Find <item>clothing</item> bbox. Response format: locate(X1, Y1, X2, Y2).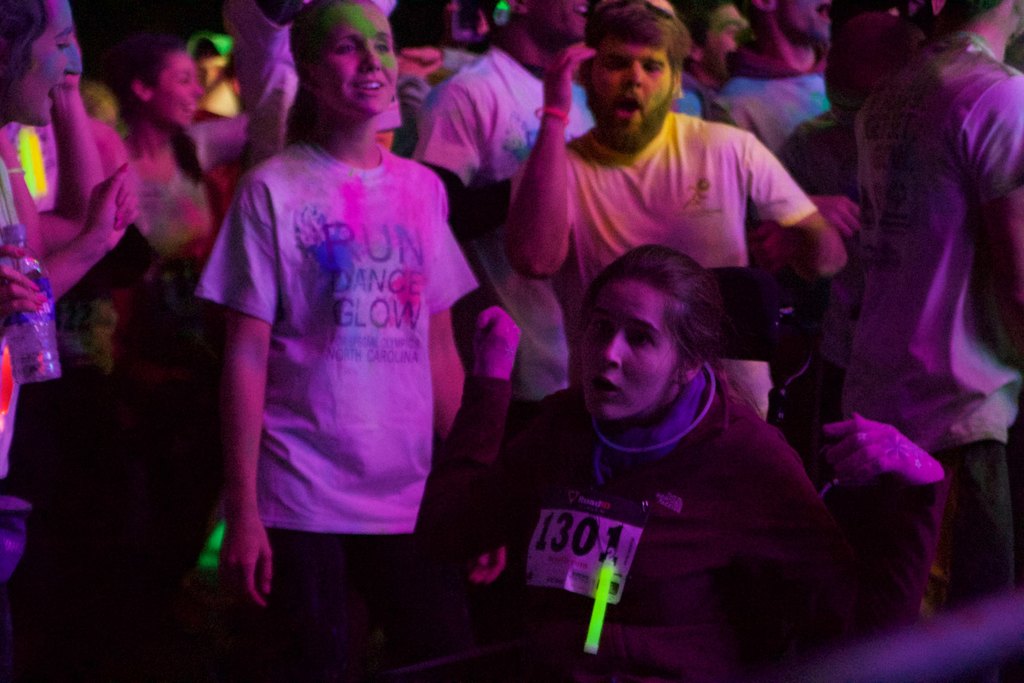
locate(412, 42, 590, 189).
